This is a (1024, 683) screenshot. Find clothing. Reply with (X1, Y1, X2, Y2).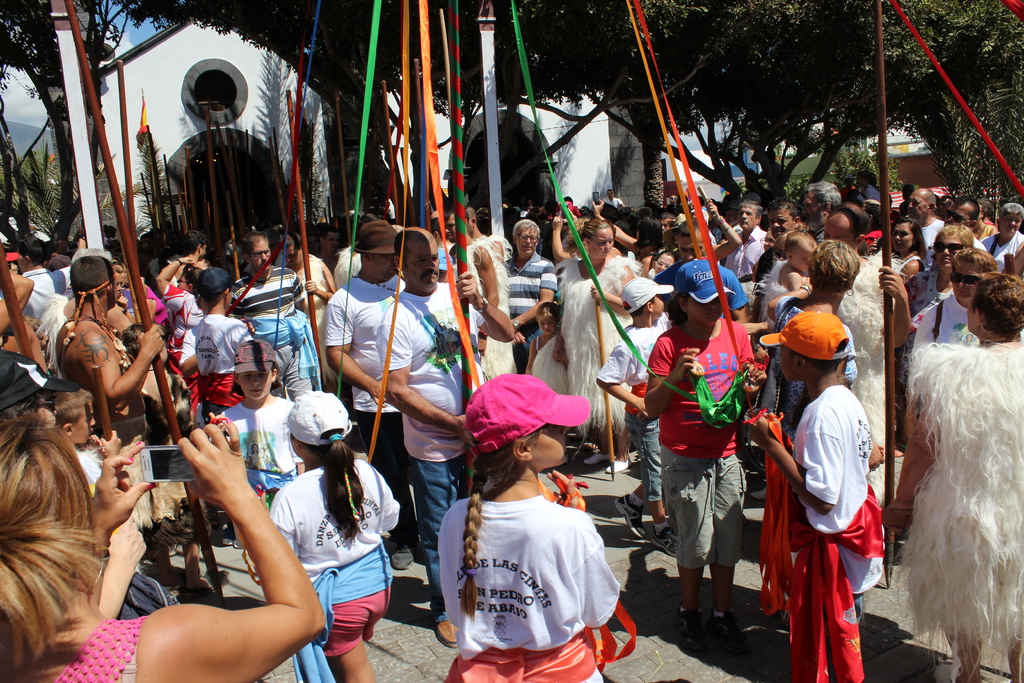
(902, 343, 1023, 682).
